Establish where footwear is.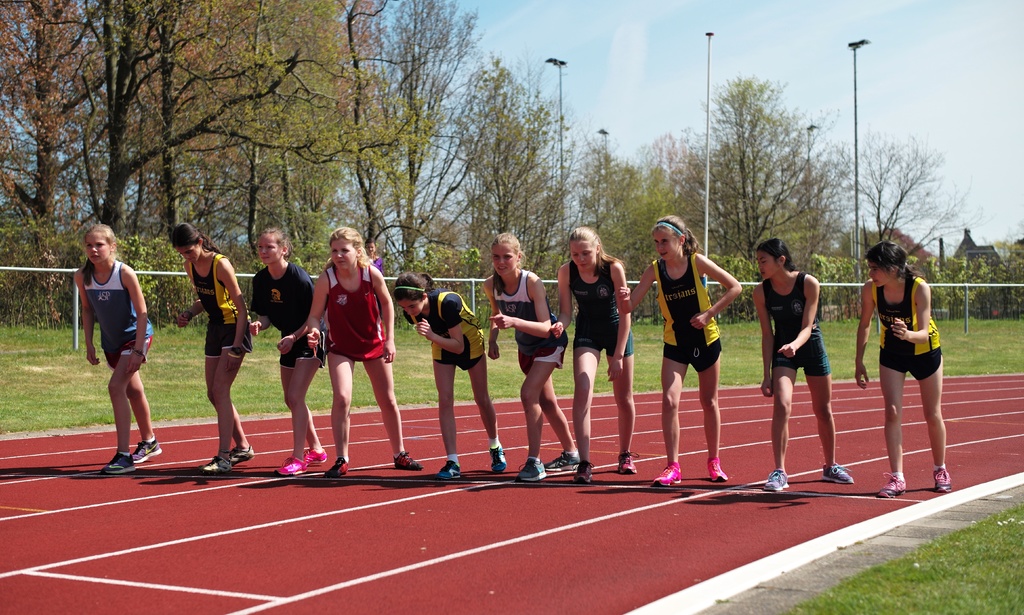
Established at box=[97, 453, 136, 479].
